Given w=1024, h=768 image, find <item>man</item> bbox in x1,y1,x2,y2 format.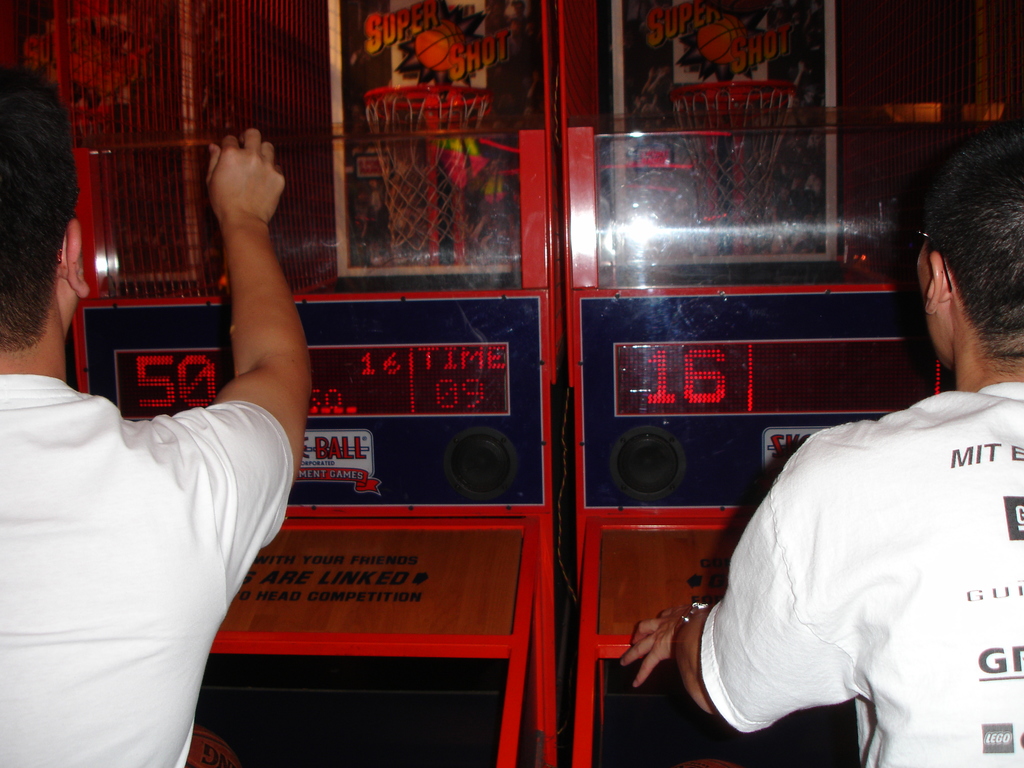
620,113,1023,767.
